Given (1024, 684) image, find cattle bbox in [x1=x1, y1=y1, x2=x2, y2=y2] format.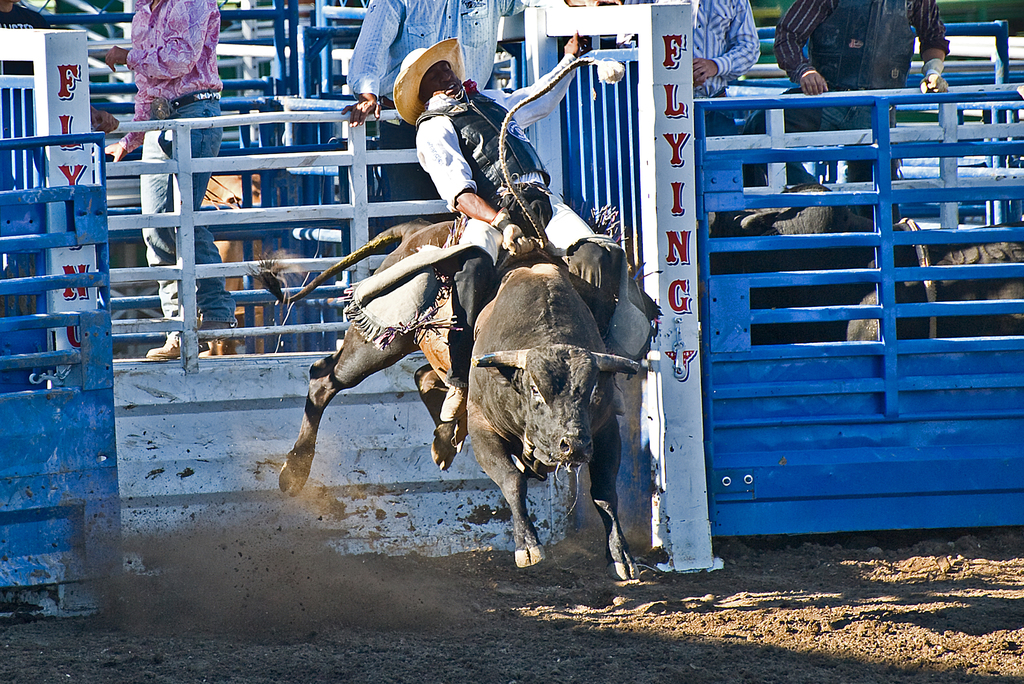
[x1=707, y1=185, x2=871, y2=345].
